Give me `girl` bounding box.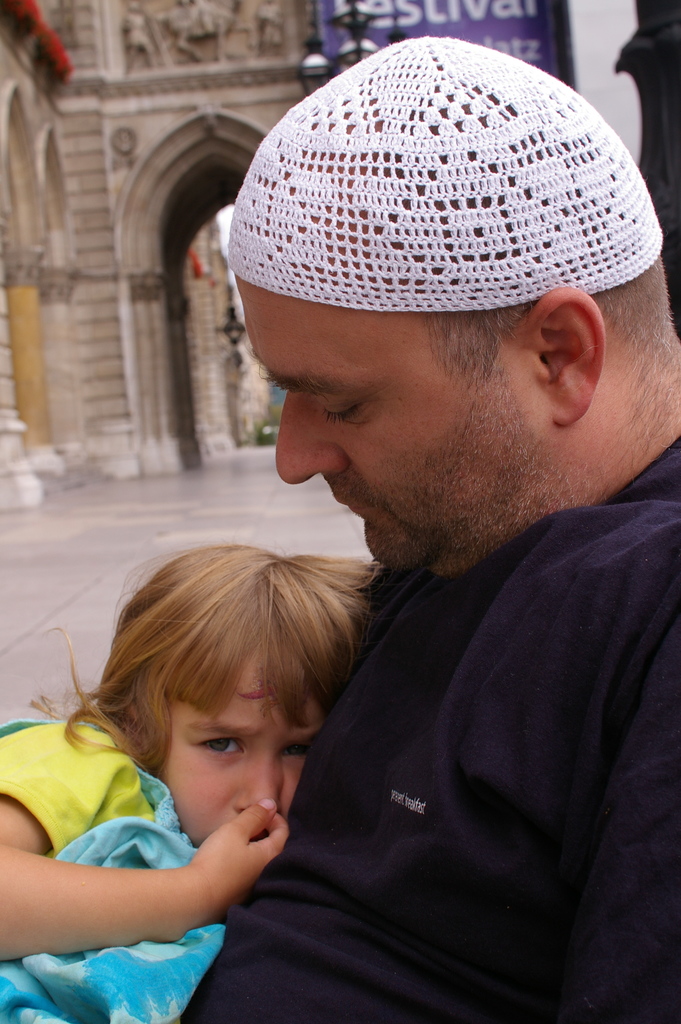
select_region(14, 596, 340, 990).
